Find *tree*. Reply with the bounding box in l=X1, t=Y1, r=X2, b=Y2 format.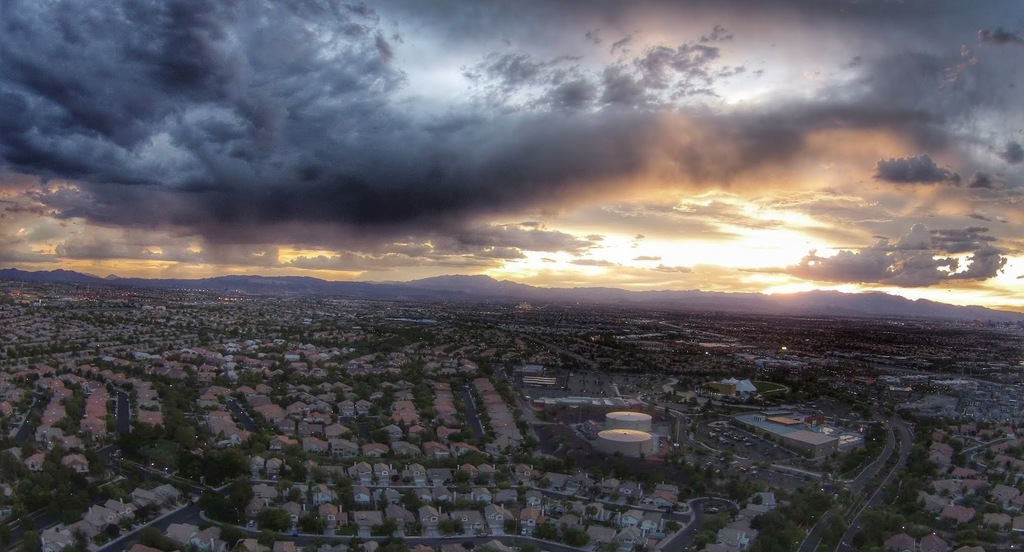
l=495, t=378, r=513, b=409.
